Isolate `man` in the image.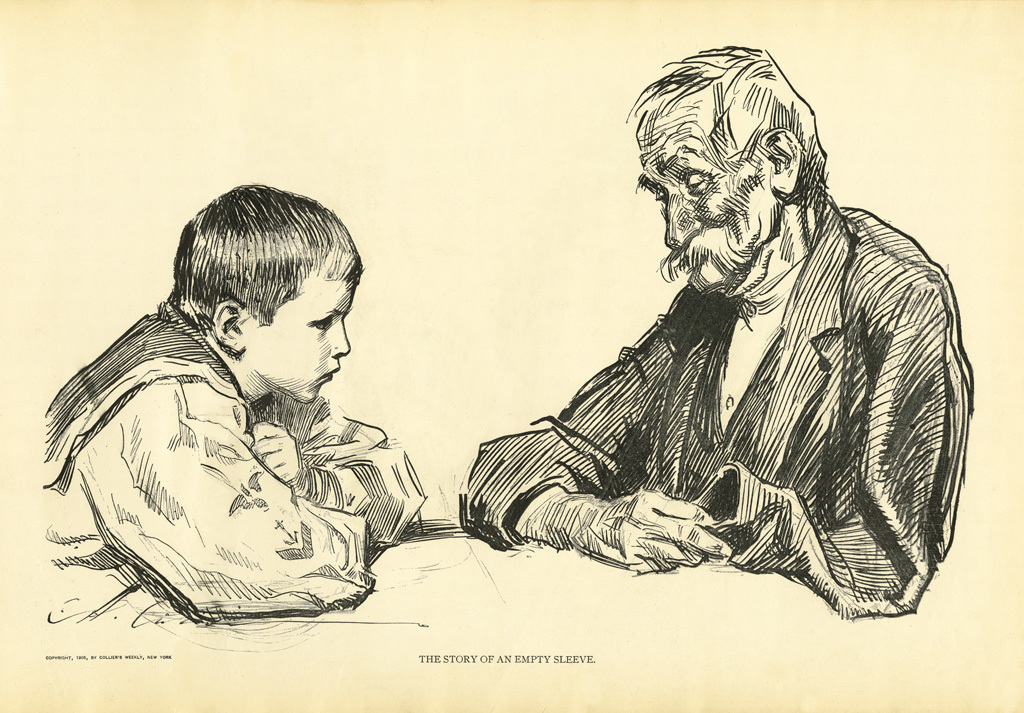
Isolated region: (left=434, top=45, right=978, bottom=604).
